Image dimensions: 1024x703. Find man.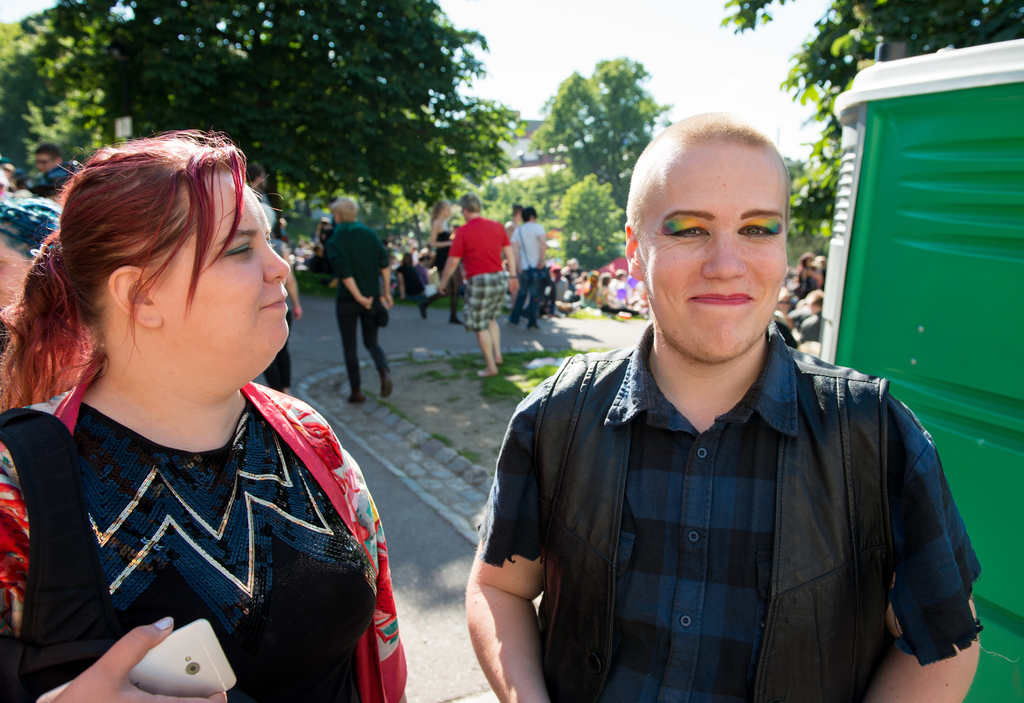
box=[35, 144, 62, 178].
